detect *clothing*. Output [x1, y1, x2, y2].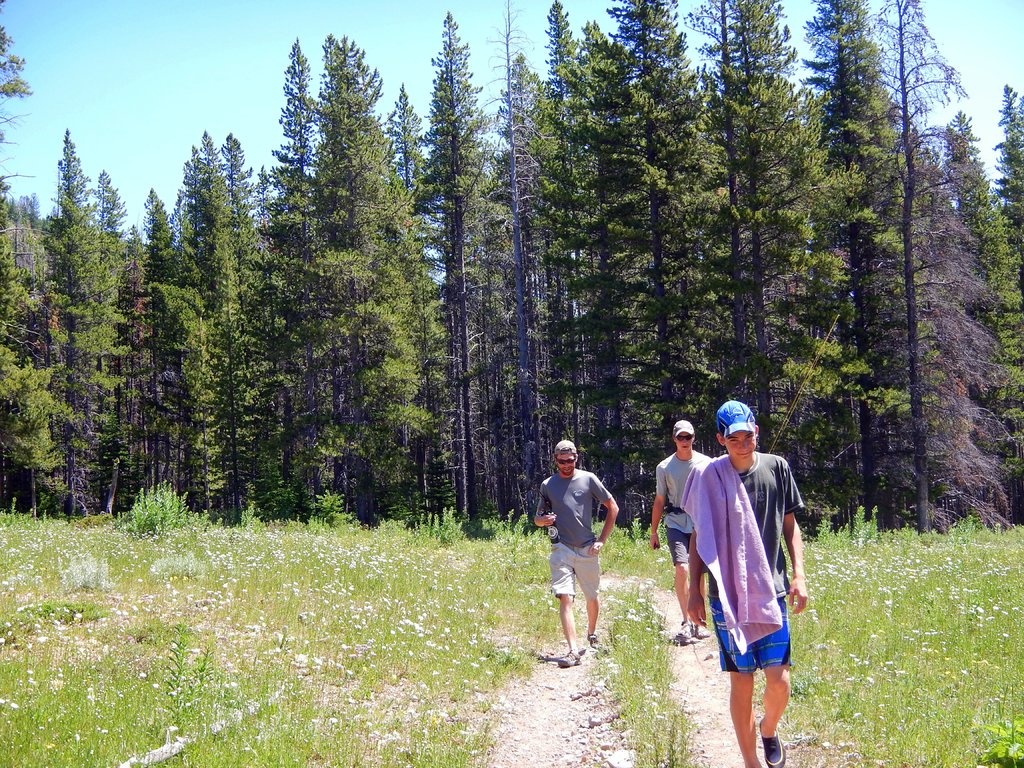
[650, 451, 713, 535].
